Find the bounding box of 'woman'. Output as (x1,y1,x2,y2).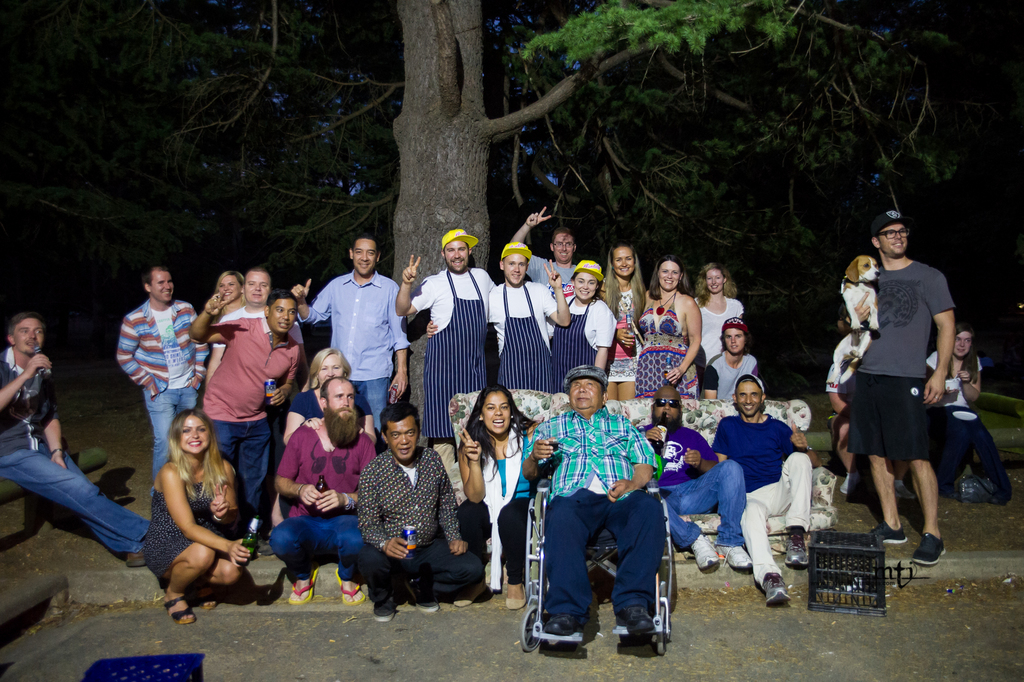
(212,267,246,329).
